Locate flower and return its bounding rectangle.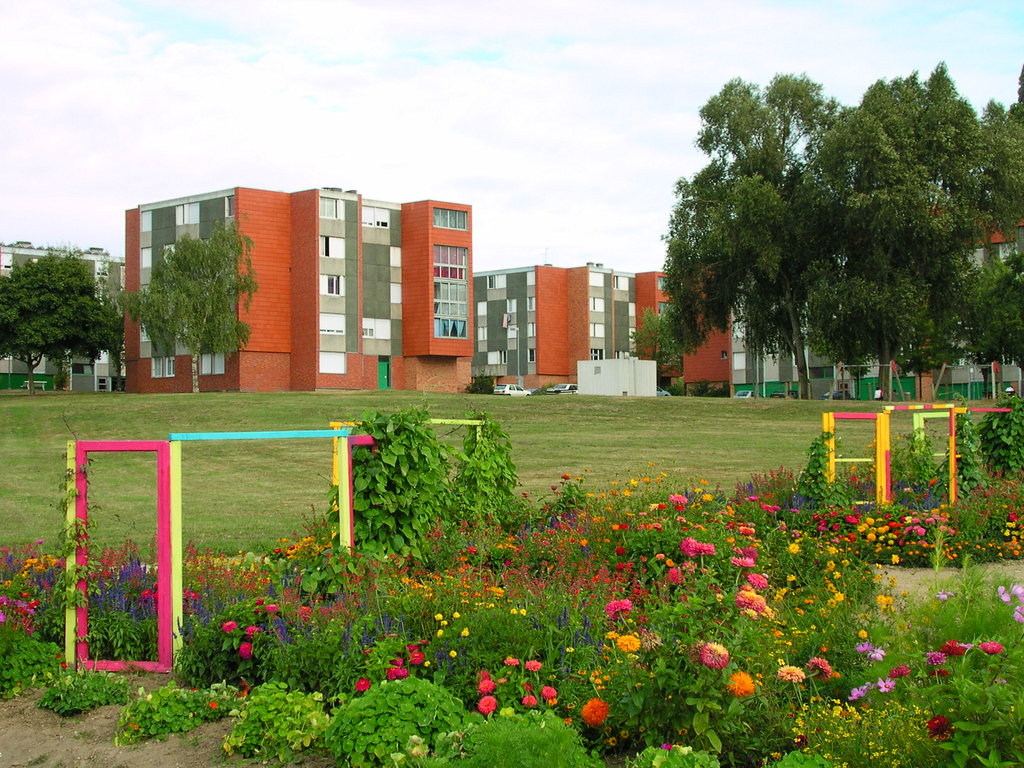
(left=578, top=694, right=602, bottom=729).
